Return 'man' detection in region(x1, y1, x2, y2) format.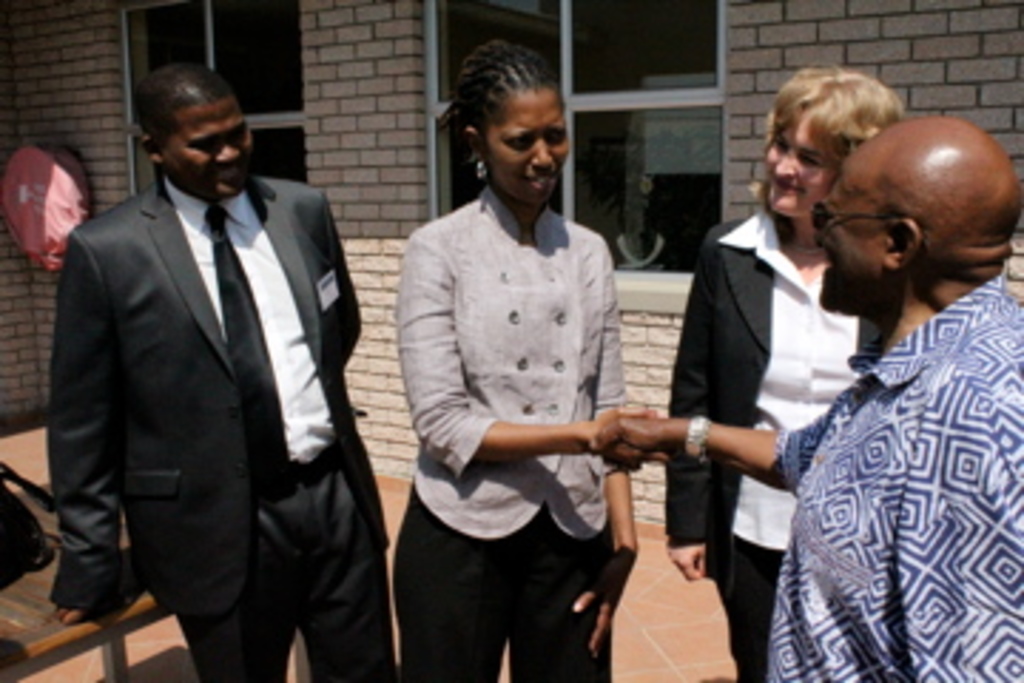
region(592, 117, 1021, 680).
